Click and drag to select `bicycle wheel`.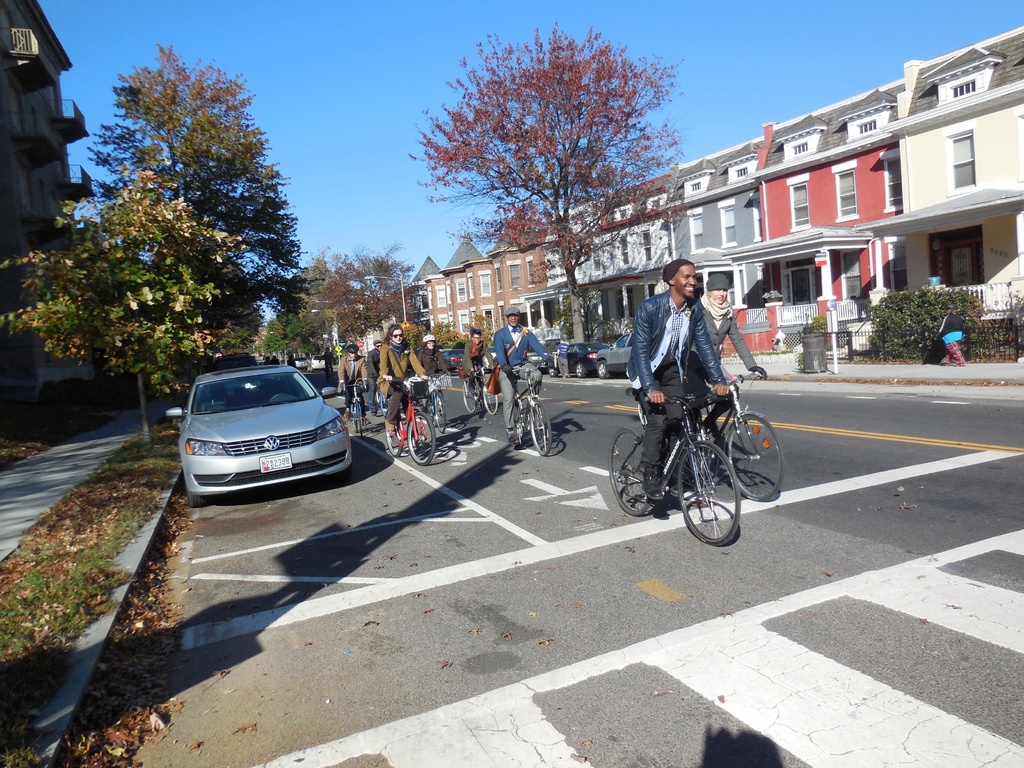
Selection: Rect(727, 414, 784, 500).
